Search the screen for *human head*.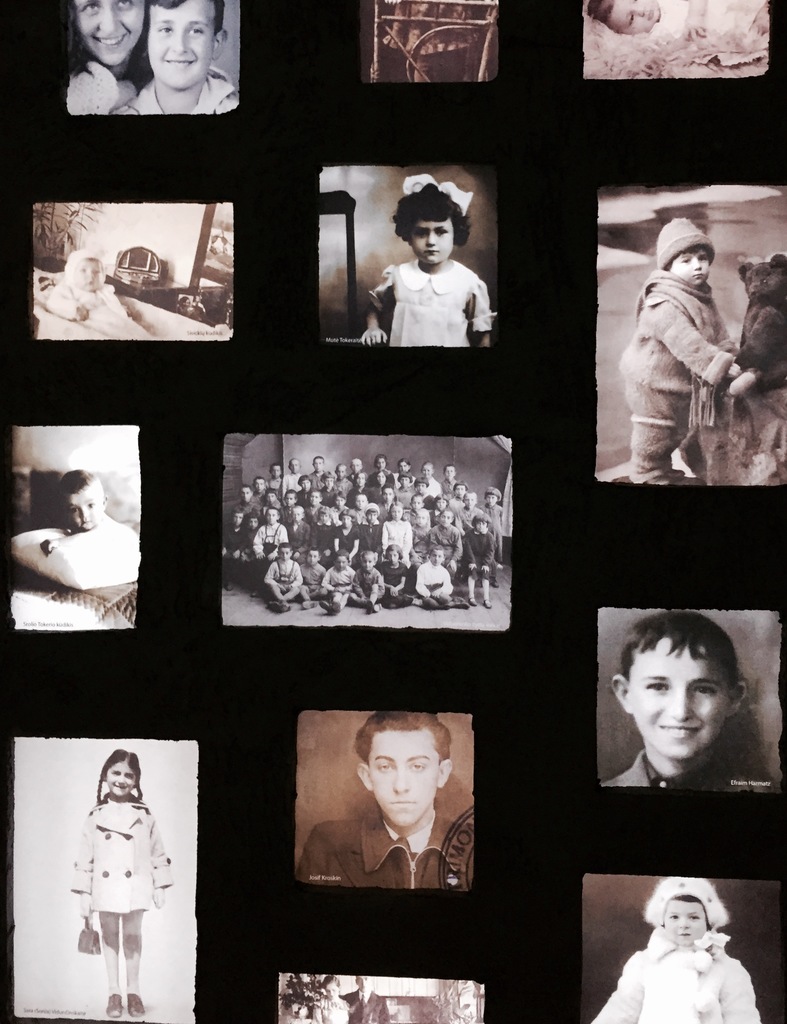
Found at select_region(384, 547, 405, 568).
